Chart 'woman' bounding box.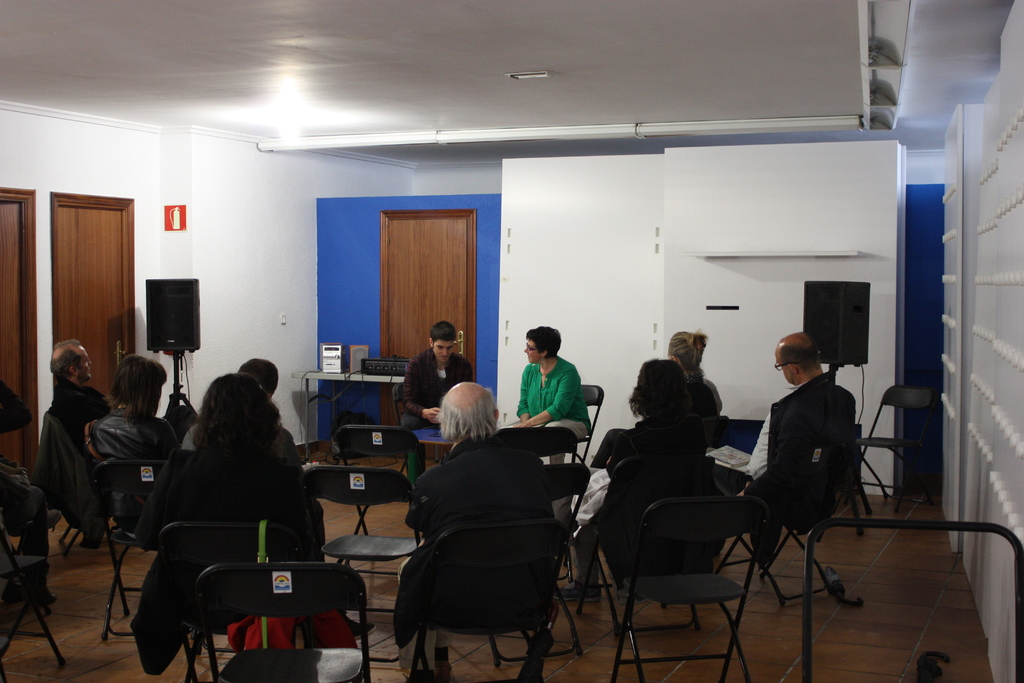
Charted: <box>85,358,184,547</box>.
